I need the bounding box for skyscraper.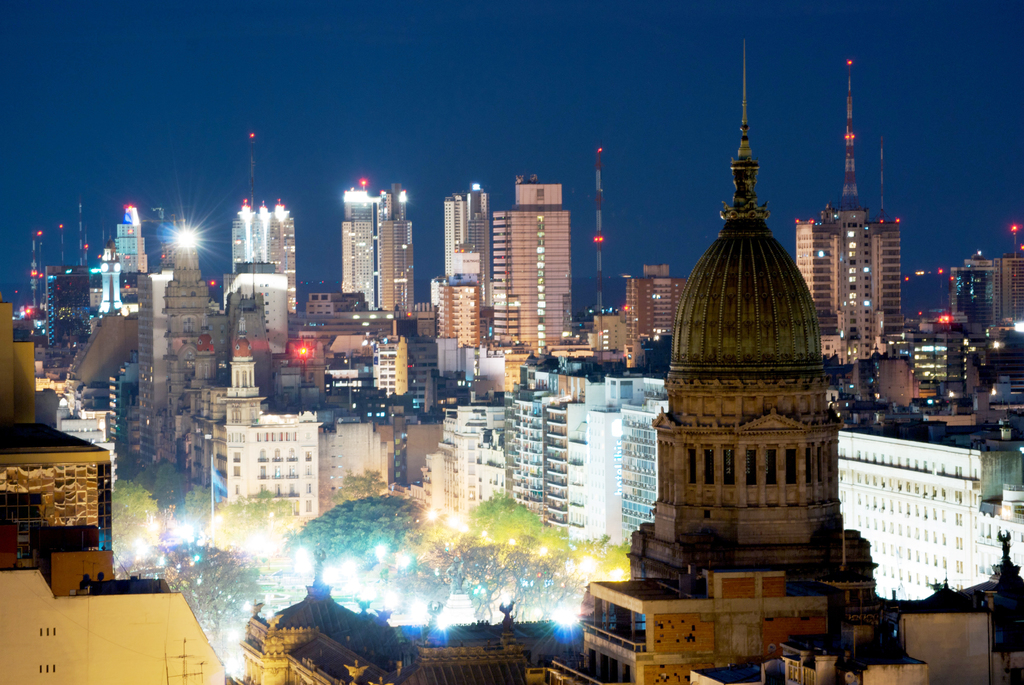
Here it is: box=[228, 195, 306, 320].
